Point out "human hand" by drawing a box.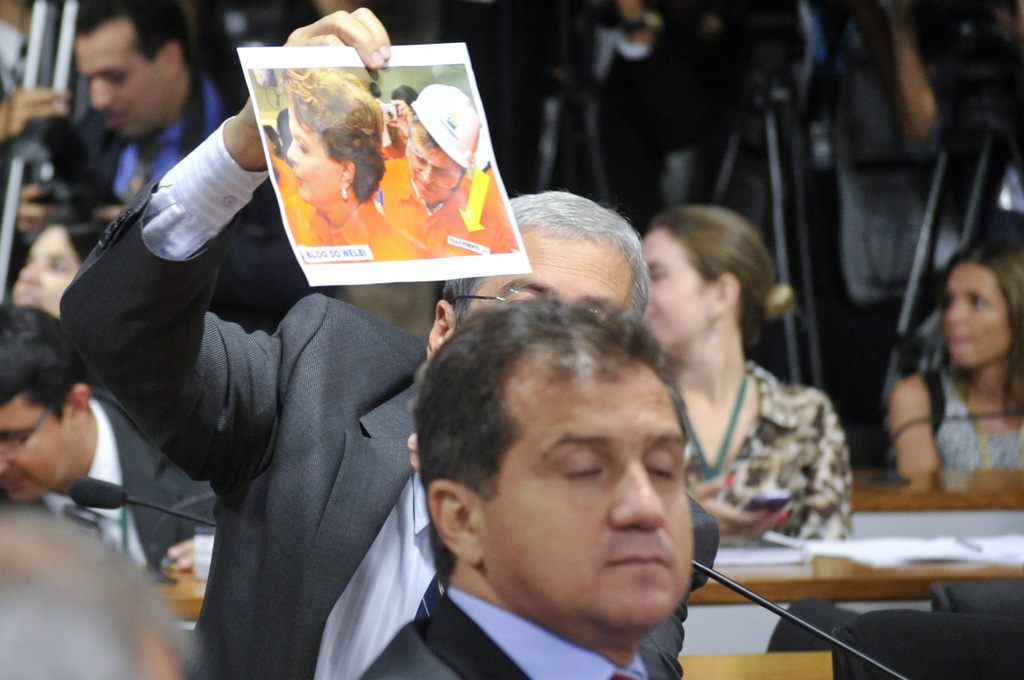
[0, 84, 71, 140].
